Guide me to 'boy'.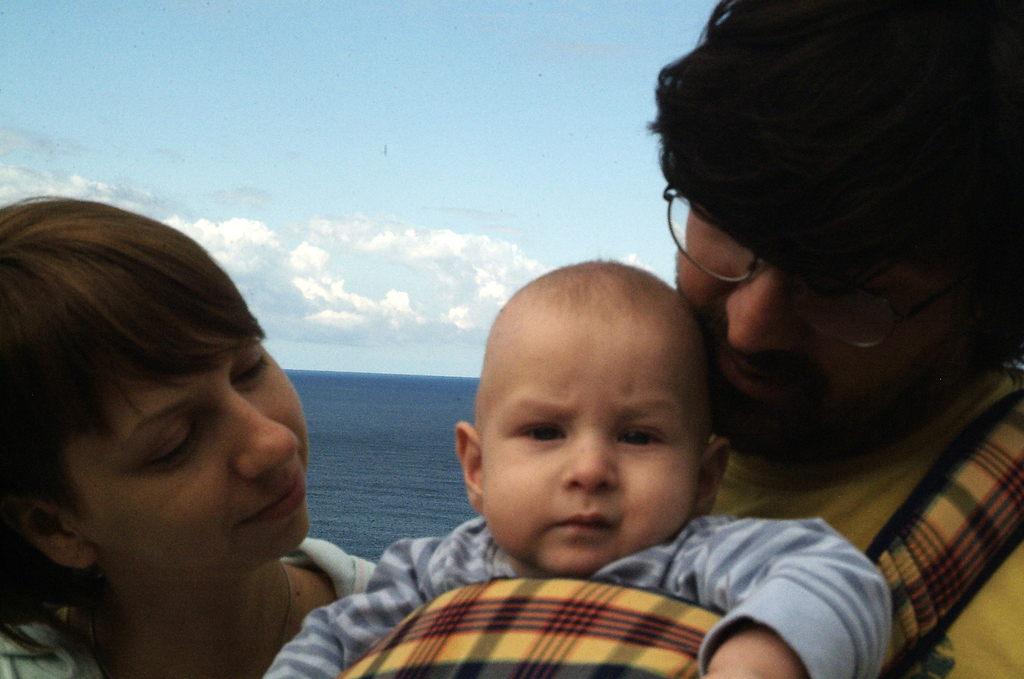
Guidance: [x1=261, y1=255, x2=895, y2=678].
